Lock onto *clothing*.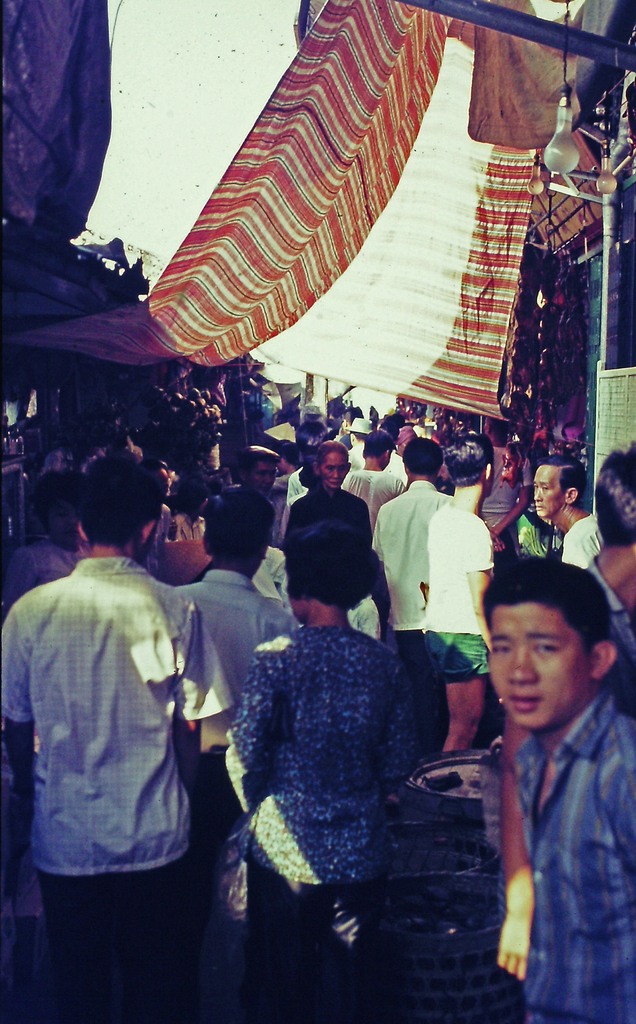
Locked: (0,566,225,1008).
